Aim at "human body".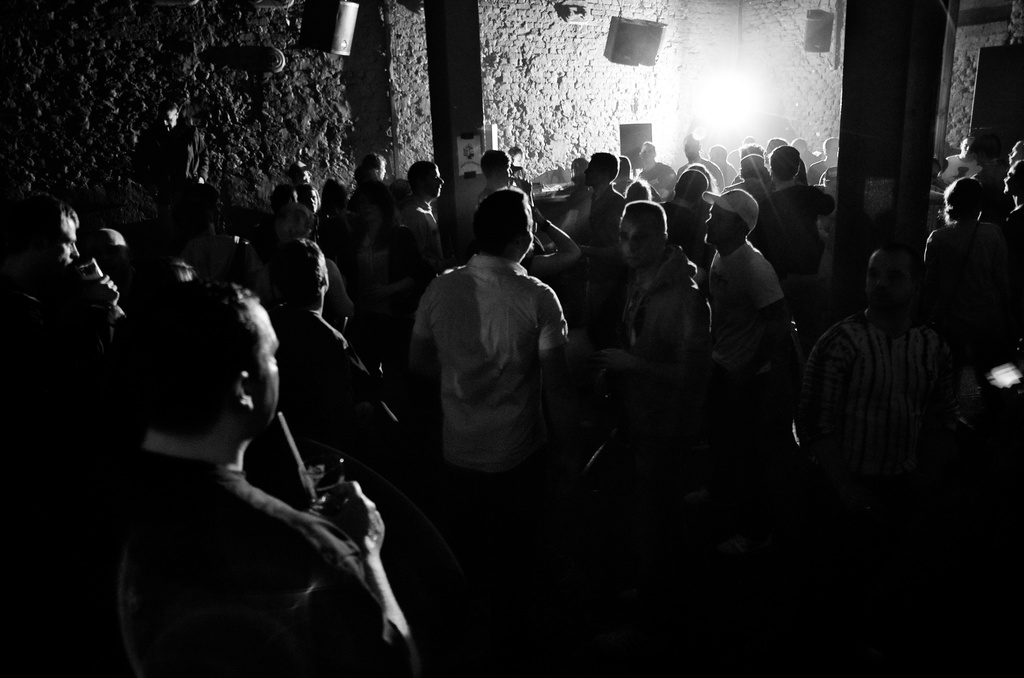
Aimed at [266, 223, 402, 501].
